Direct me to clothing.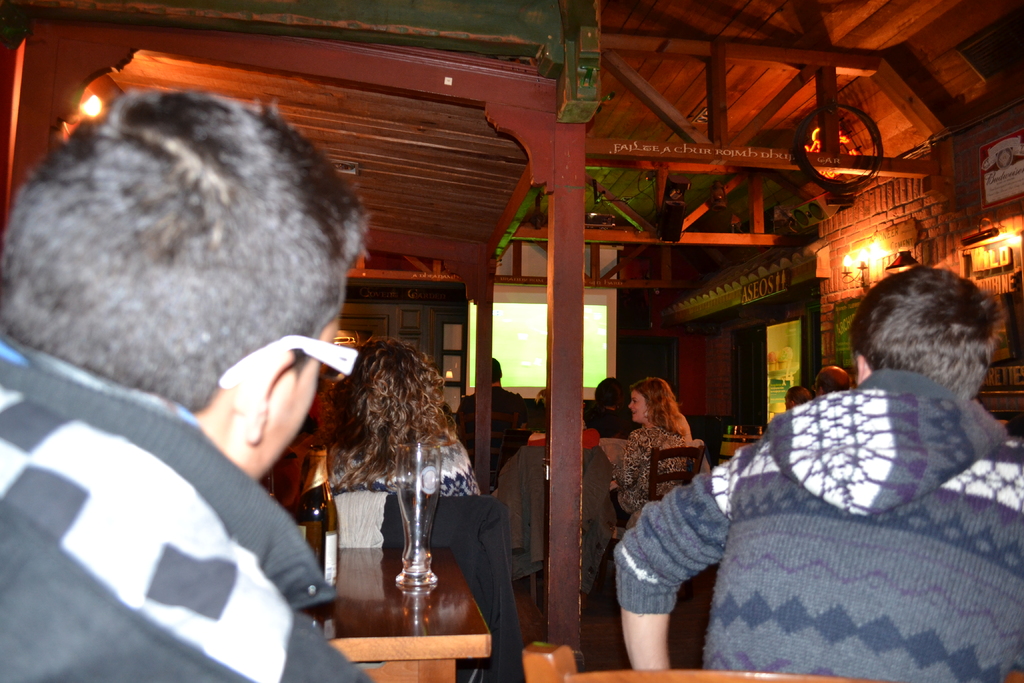
Direction: <bbox>30, 272, 347, 682</bbox>.
